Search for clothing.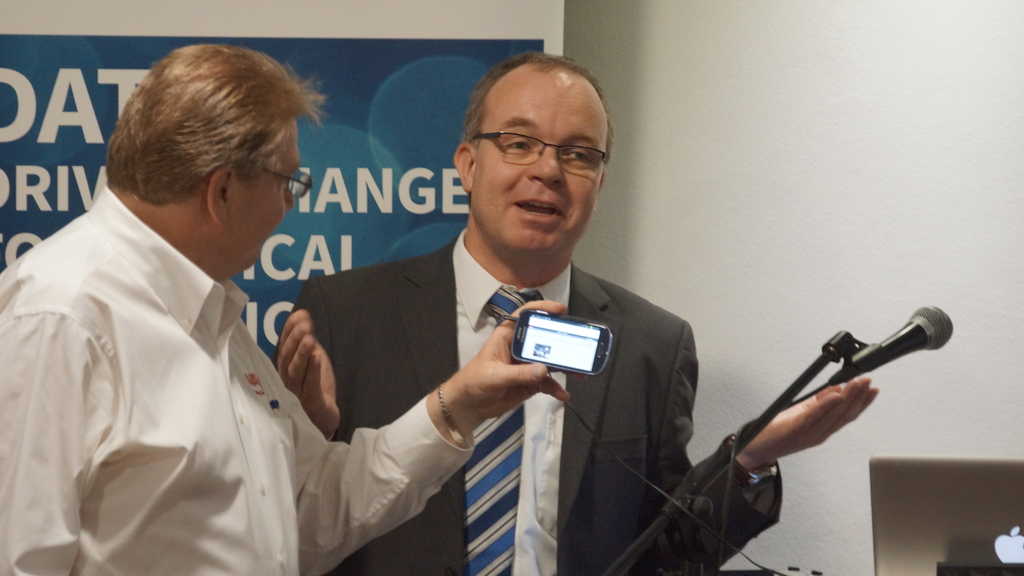
Found at [0, 150, 359, 570].
